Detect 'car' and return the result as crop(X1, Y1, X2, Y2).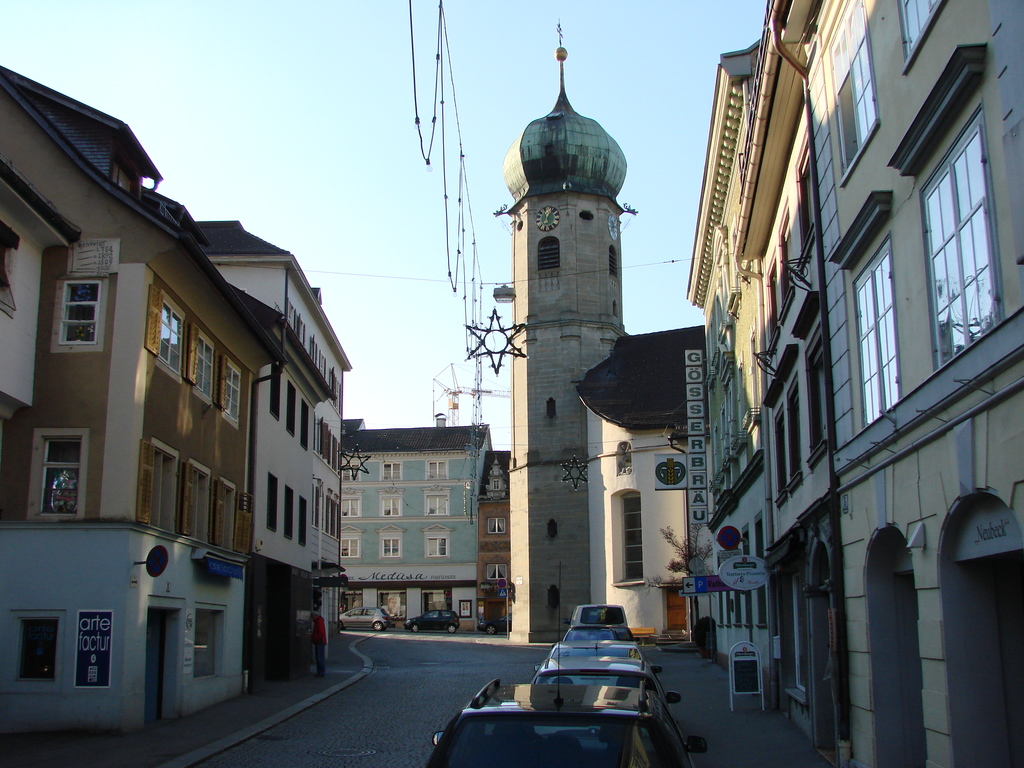
crop(424, 671, 709, 767).
